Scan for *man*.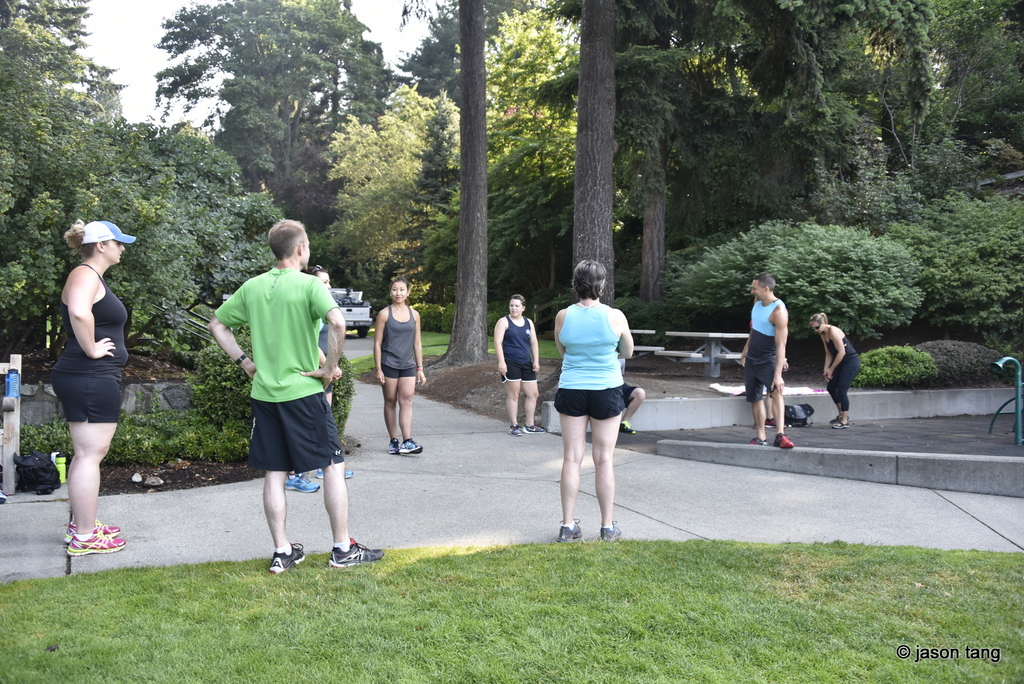
Scan result: bbox=[206, 227, 365, 575].
